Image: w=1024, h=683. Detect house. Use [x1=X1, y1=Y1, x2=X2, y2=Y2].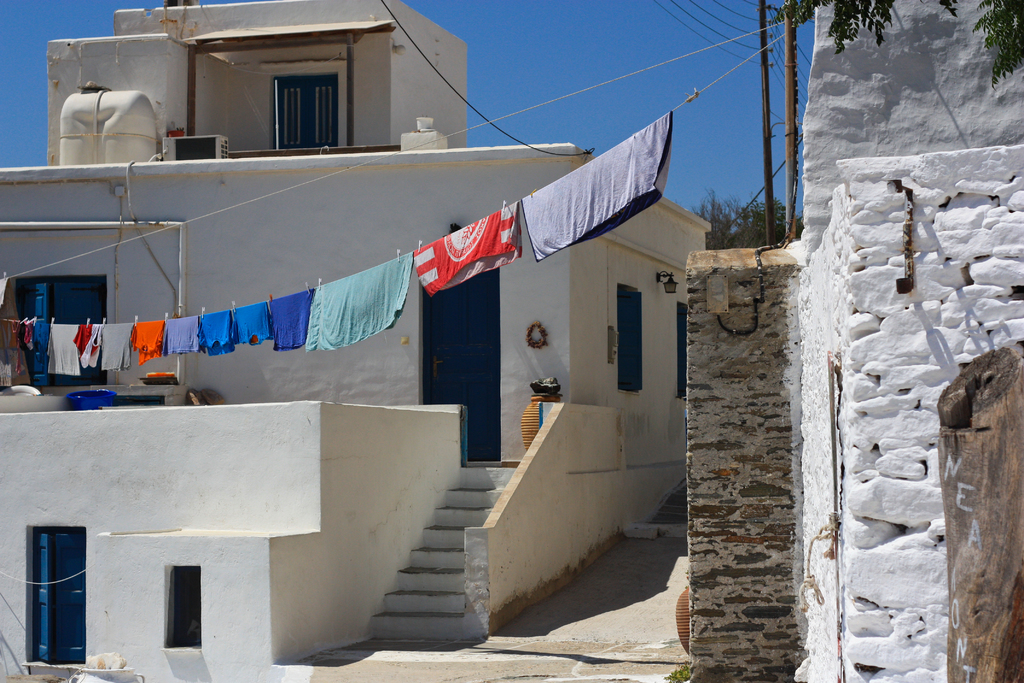
[x1=99, y1=0, x2=481, y2=176].
